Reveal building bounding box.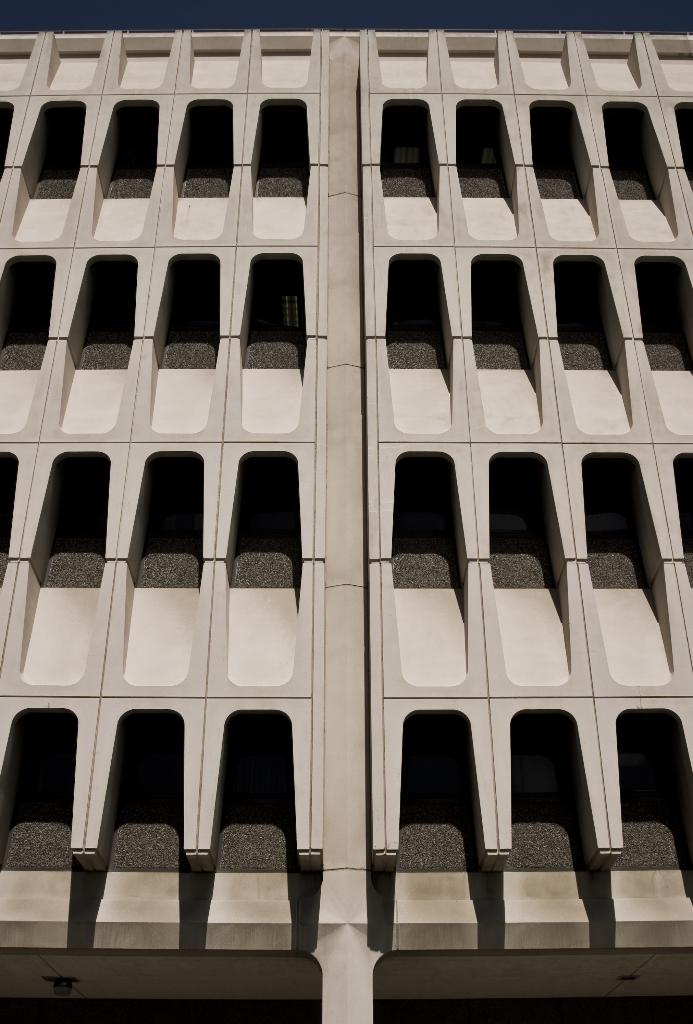
Revealed: [0,0,692,1023].
